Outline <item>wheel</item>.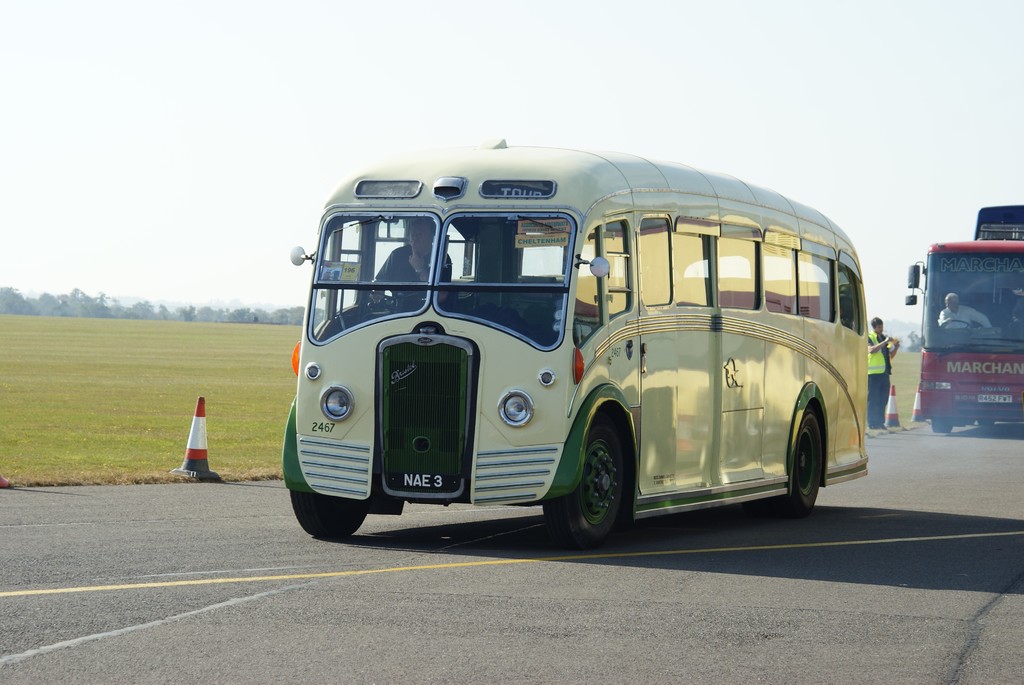
Outline: box=[789, 414, 820, 518].
